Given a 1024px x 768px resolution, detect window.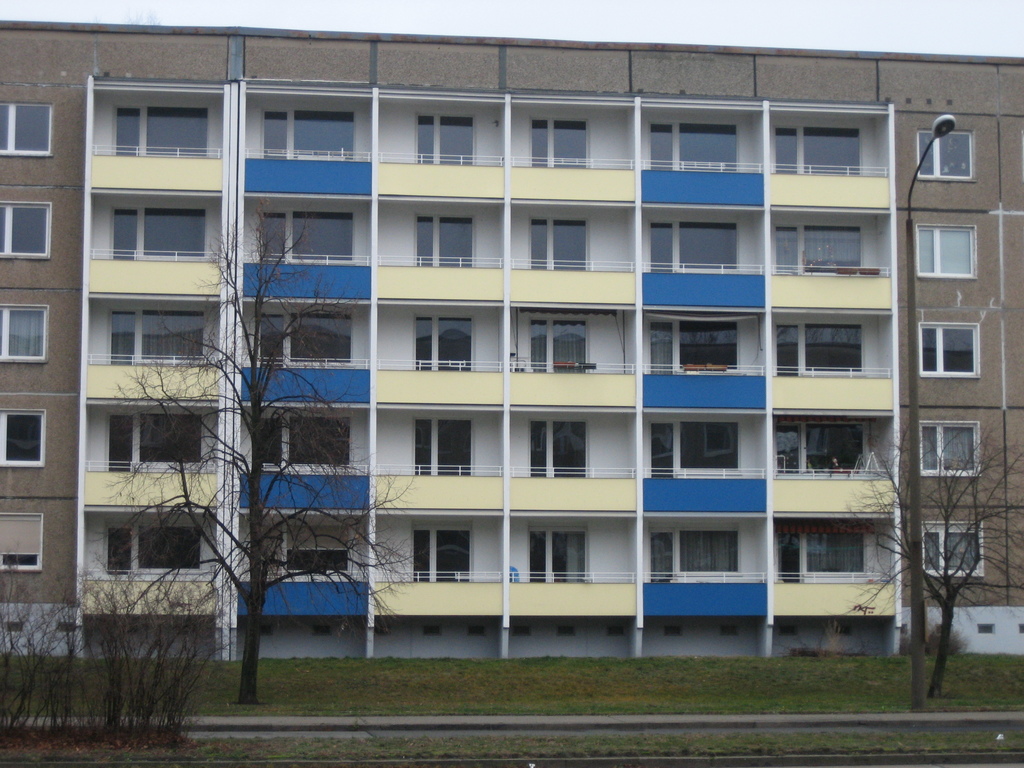
crop(408, 524, 474, 584).
